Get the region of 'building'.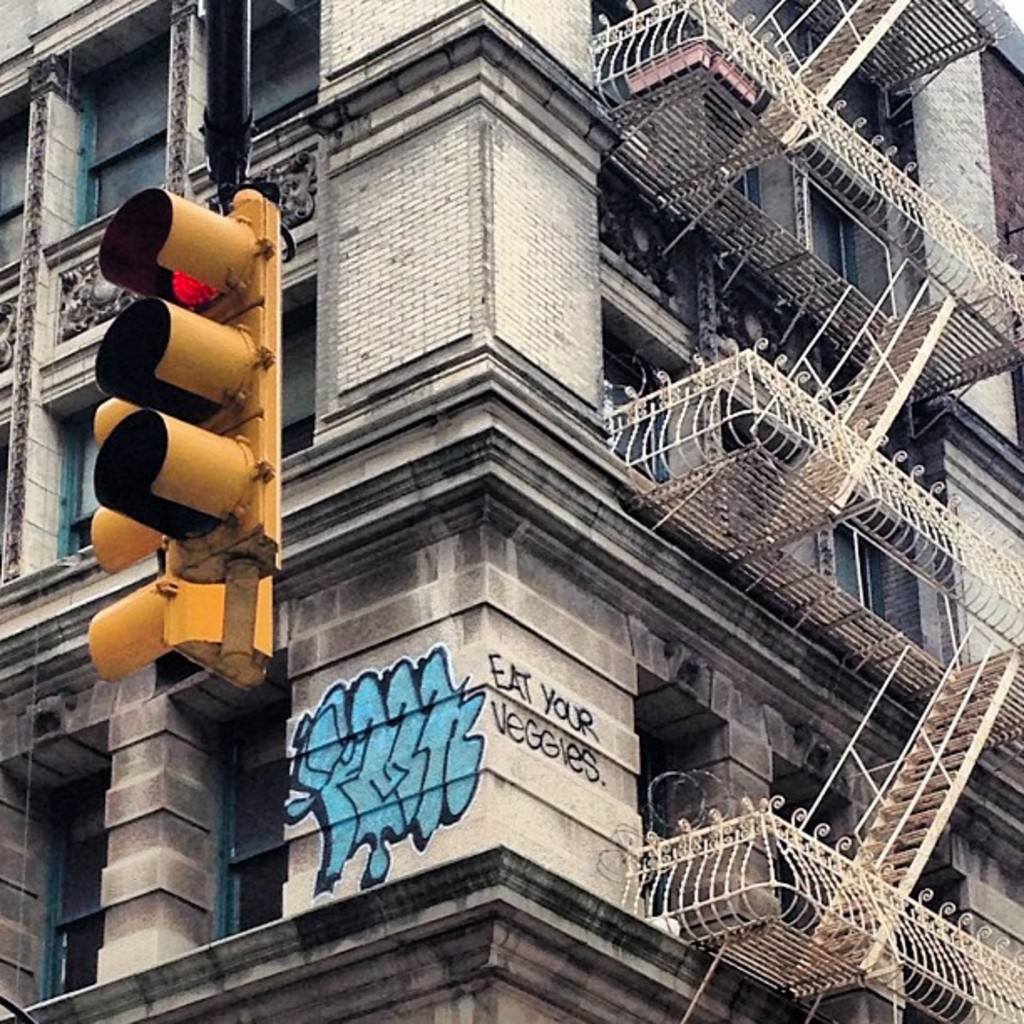
{"left": 0, "top": 0, "right": 1022, "bottom": 1022}.
